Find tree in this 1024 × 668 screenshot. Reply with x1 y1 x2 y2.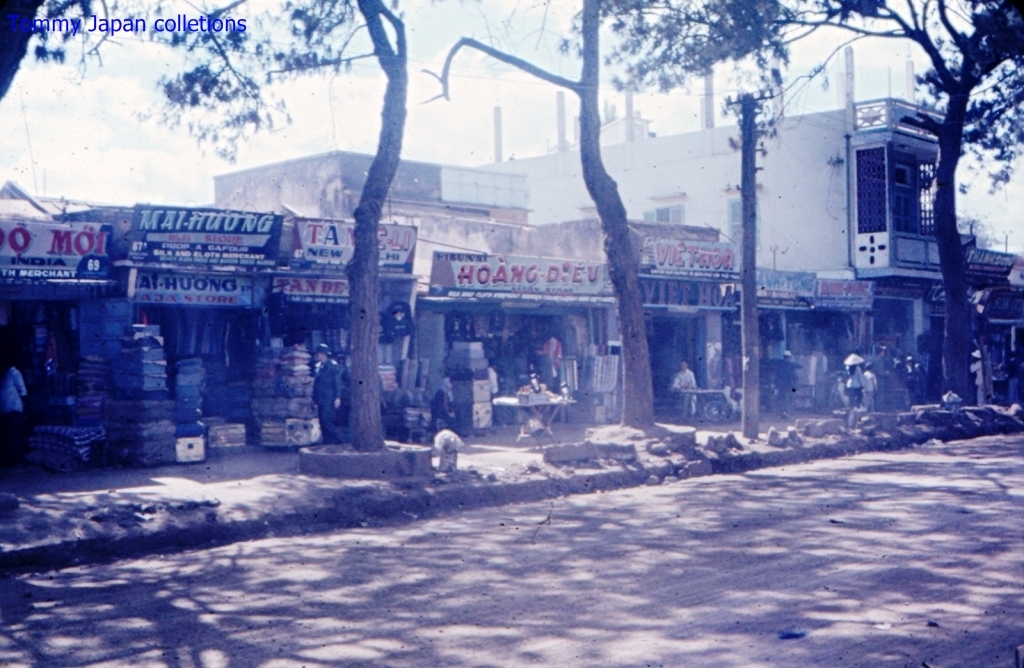
429 0 783 412.
